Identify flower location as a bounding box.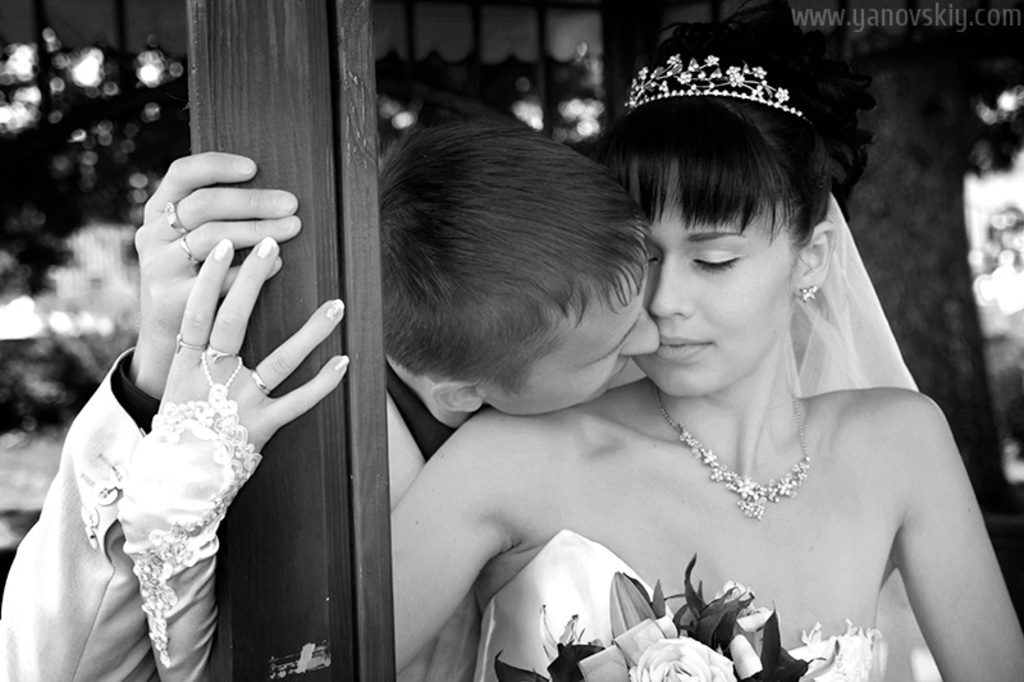
Rect(705, 576, 778, 656).
